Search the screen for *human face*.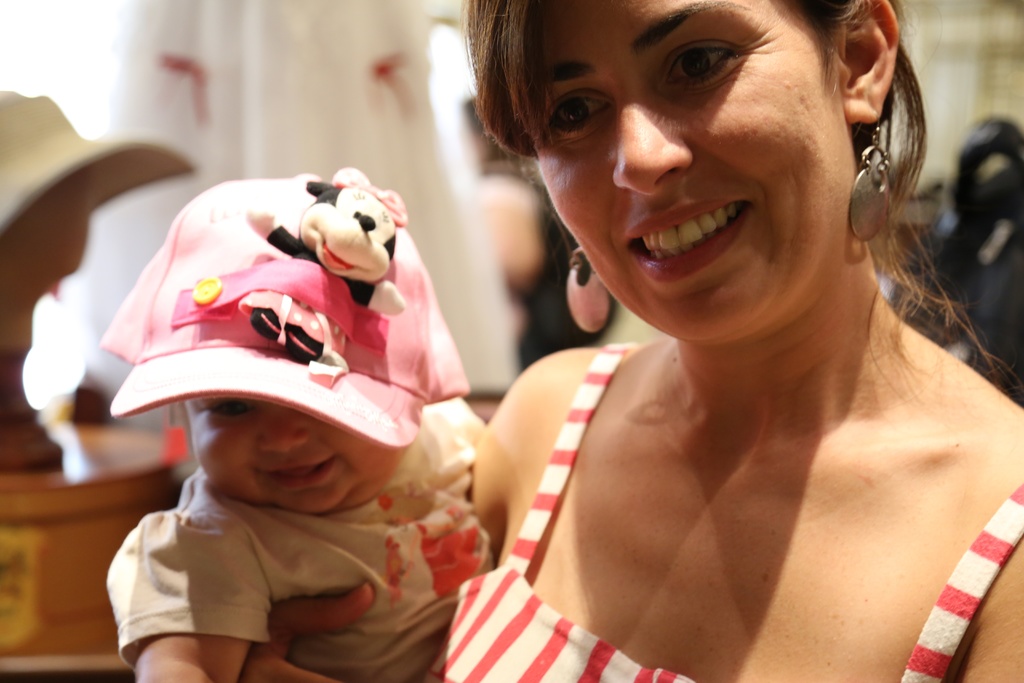
Found at x1=188 y1=398 x2=401 y2=518.
